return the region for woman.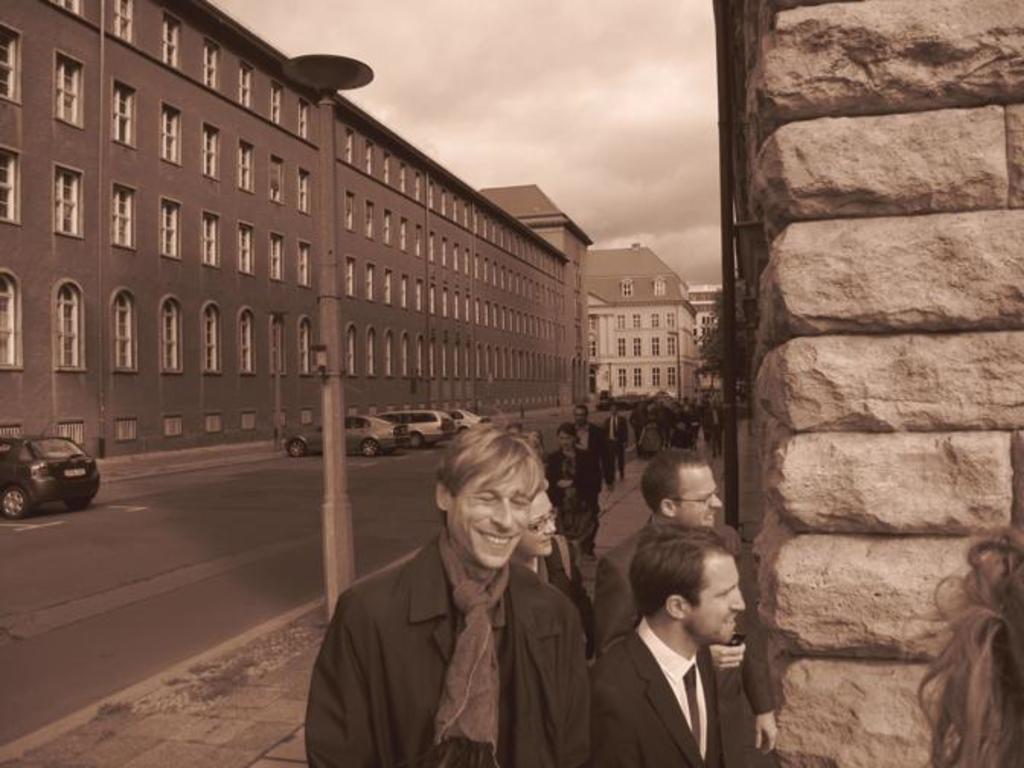
<box>510,485,600,661</box>.
